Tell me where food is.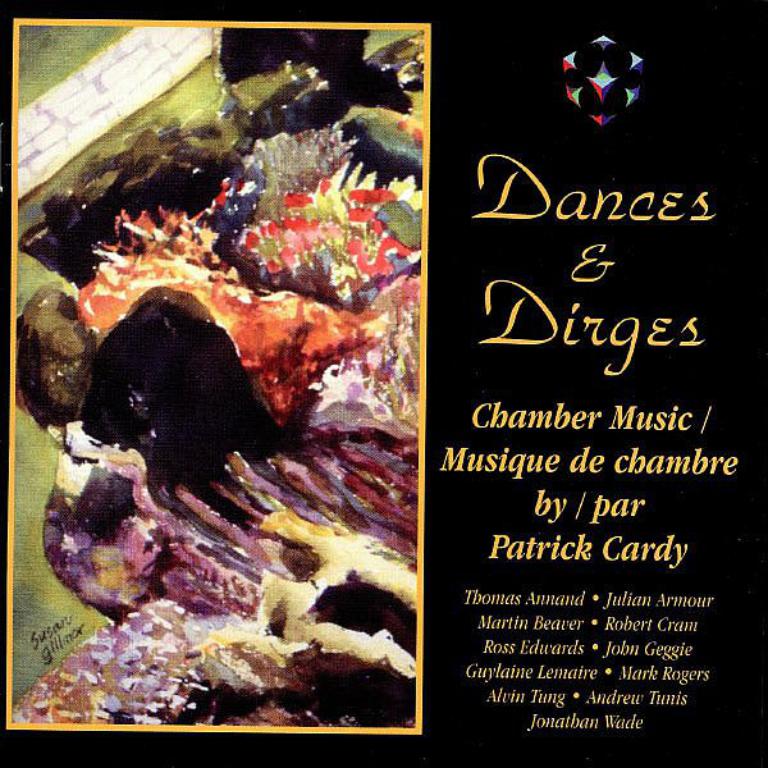
food is at Rect(35, 36, 425, 717).
